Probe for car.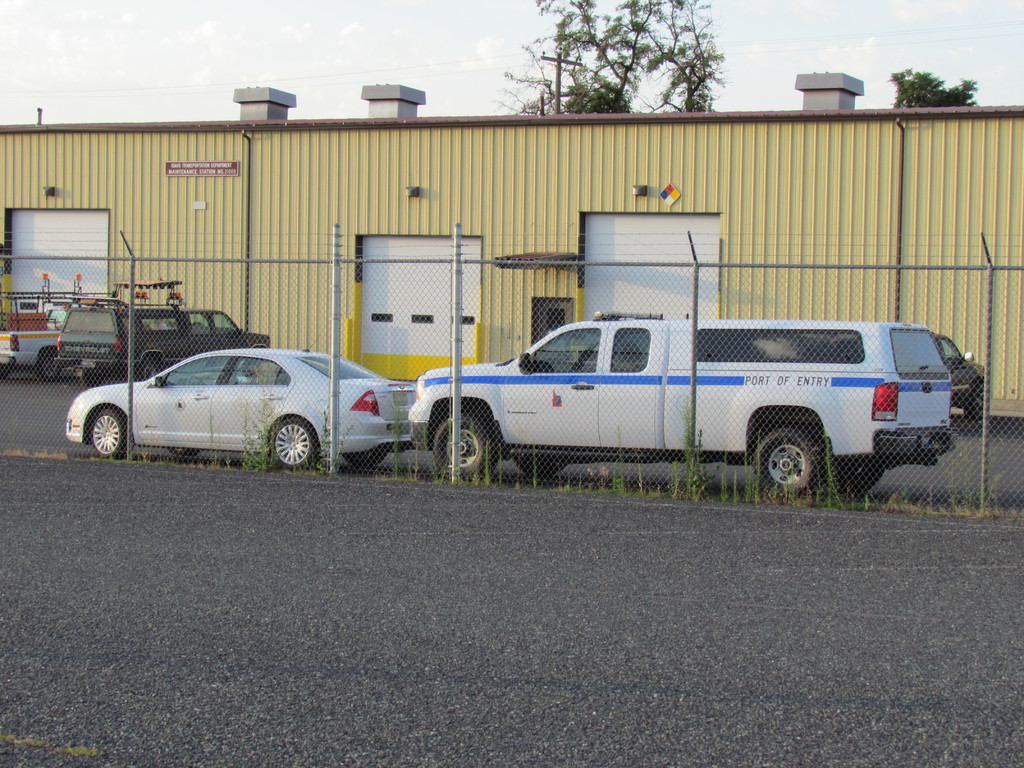
Probe result: 58/299/269/383.
